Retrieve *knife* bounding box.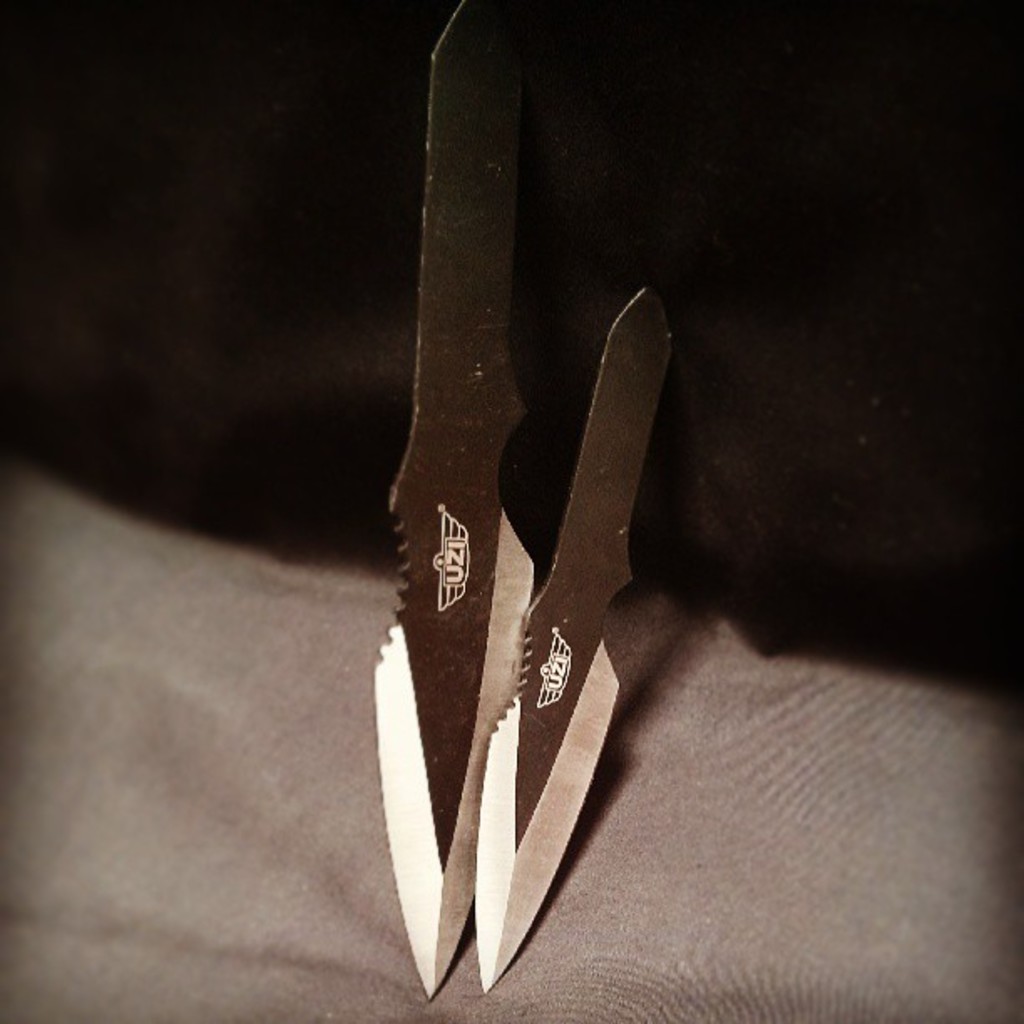
Bounding box: pyautogui.locateOnScreen(477, 291, 678, 994).
